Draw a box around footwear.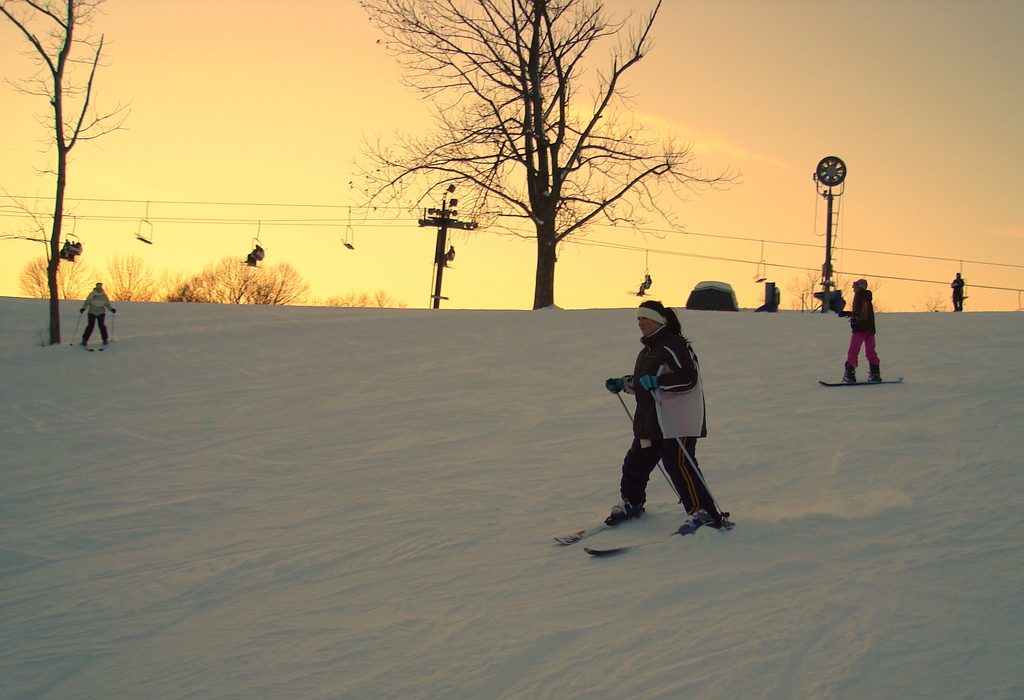
bbox=[680, 505, 721, 535].
